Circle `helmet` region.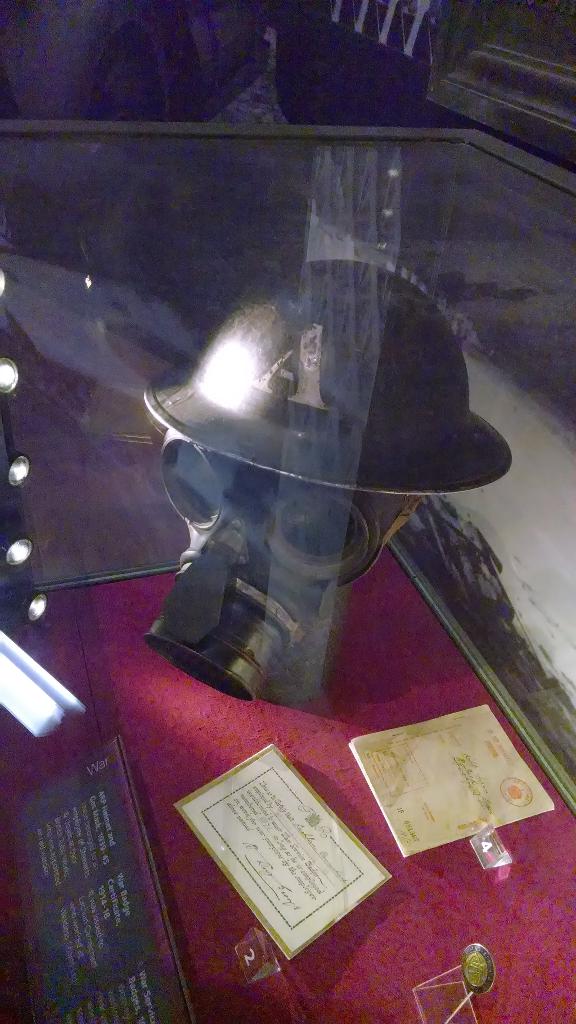
Region: 143,255,515,486.
